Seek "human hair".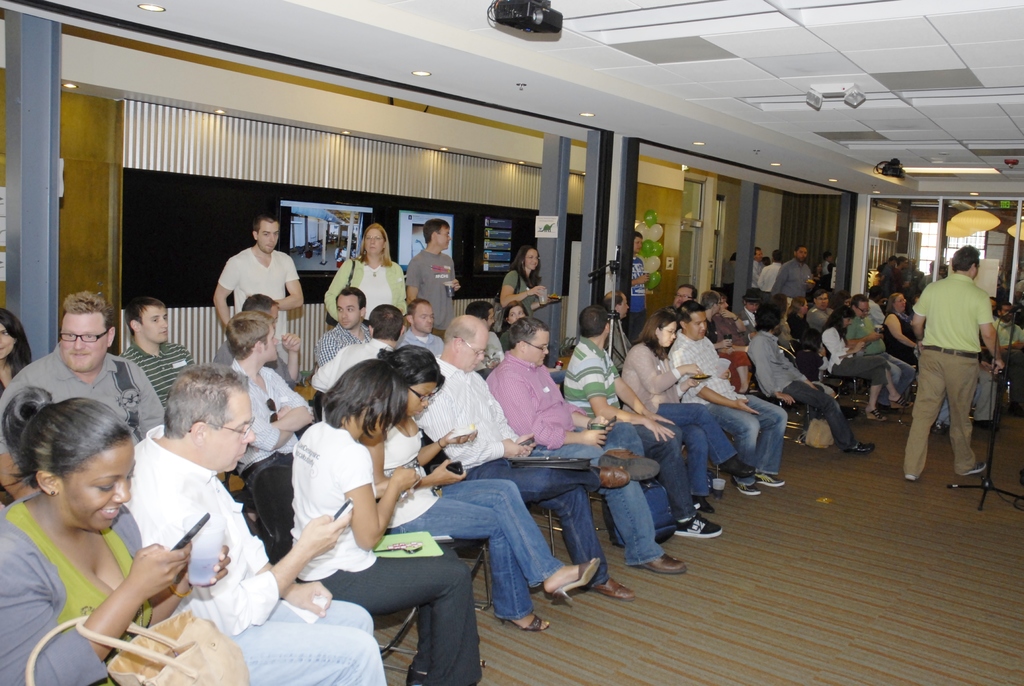
box=[225, 312, 275, 364].
